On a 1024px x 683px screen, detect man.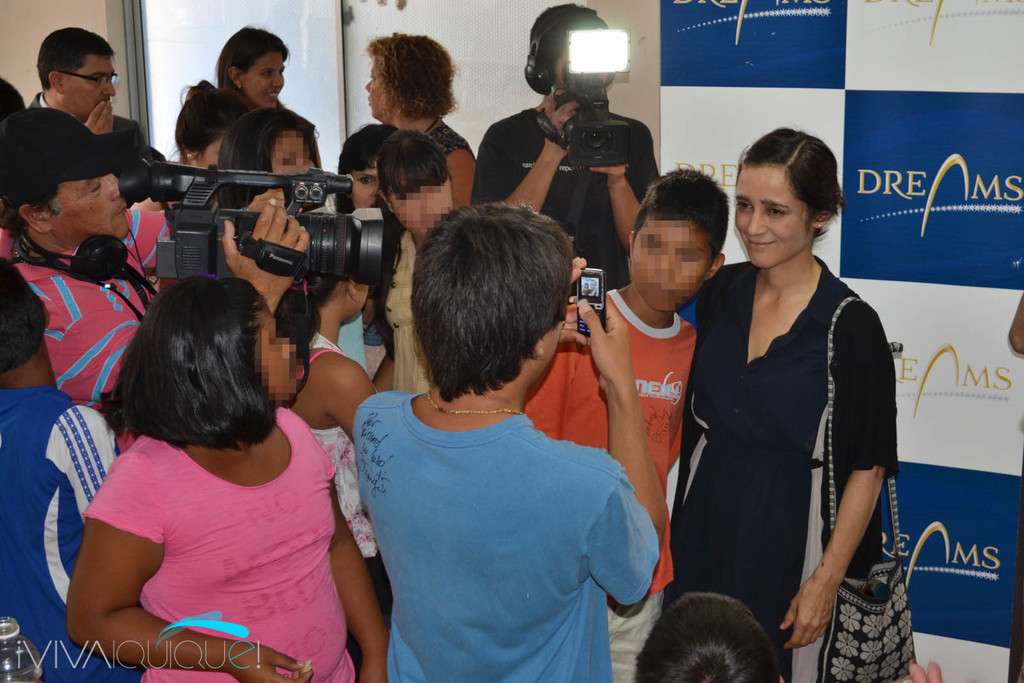
{"x1": 469, "y1": 4, "x2": 664, "y2": 294}.
